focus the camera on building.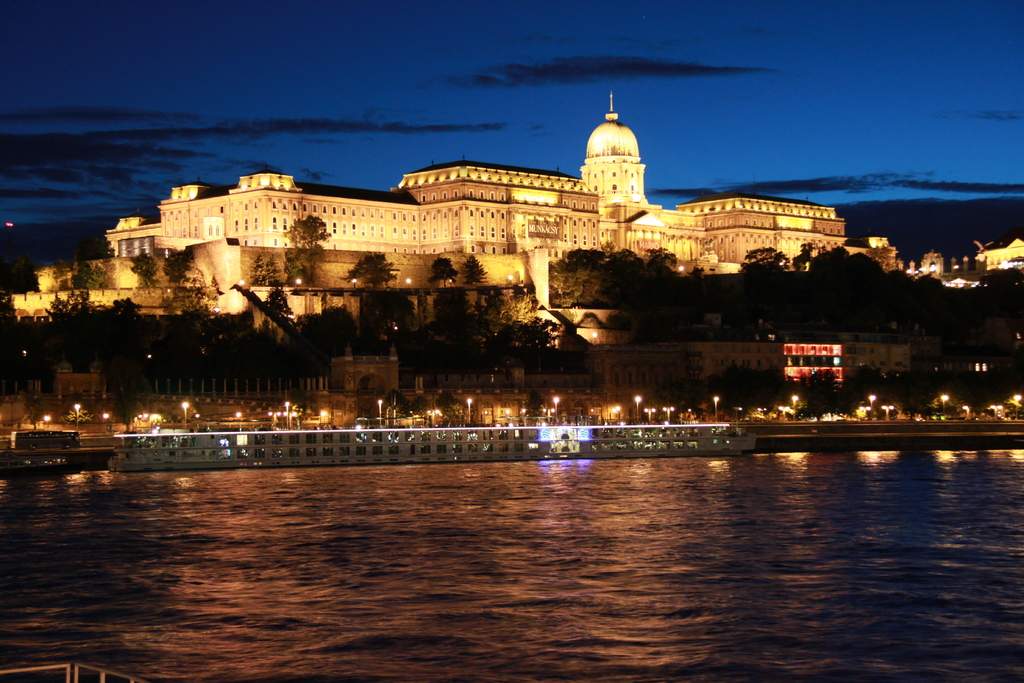
Focus region: rect(173, 236, 559, 324).
